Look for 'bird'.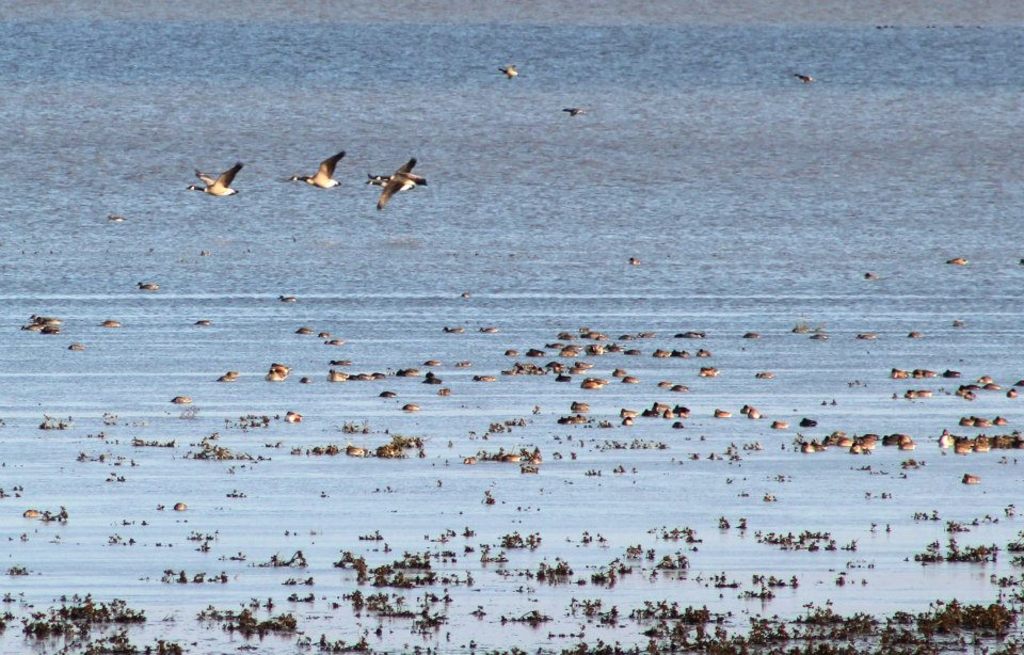
Found: <box>753,370,775,380</box>.
